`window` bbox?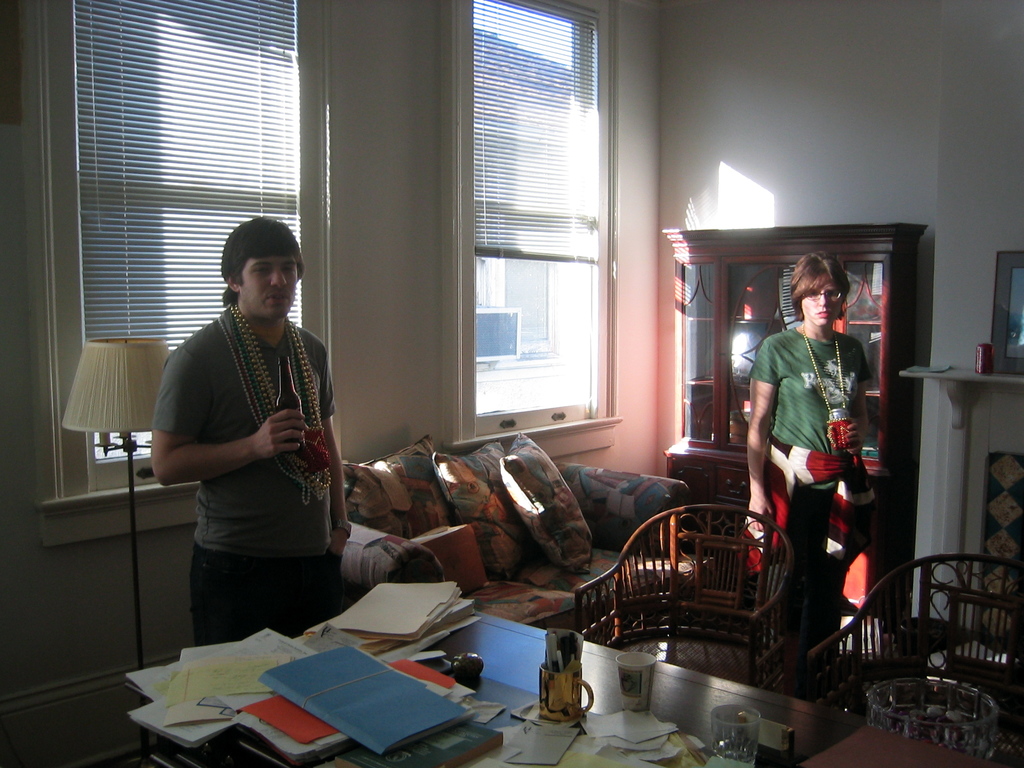
<region>24, 0, 329, 553</region>
